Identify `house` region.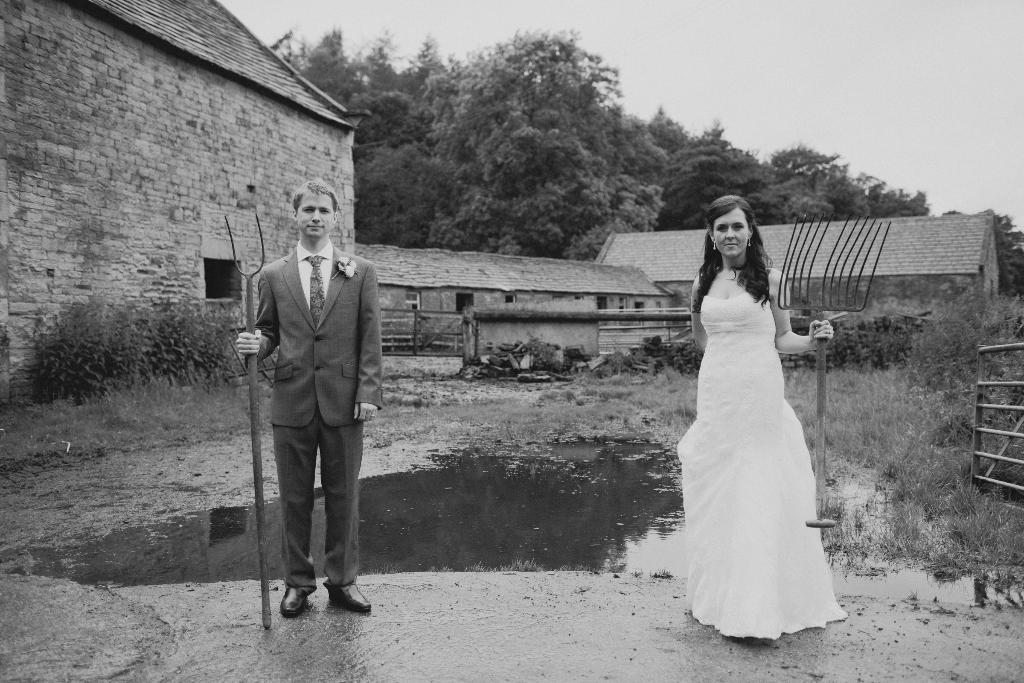
Region: <bbox>591, 215, 997, 312</bbox>.
